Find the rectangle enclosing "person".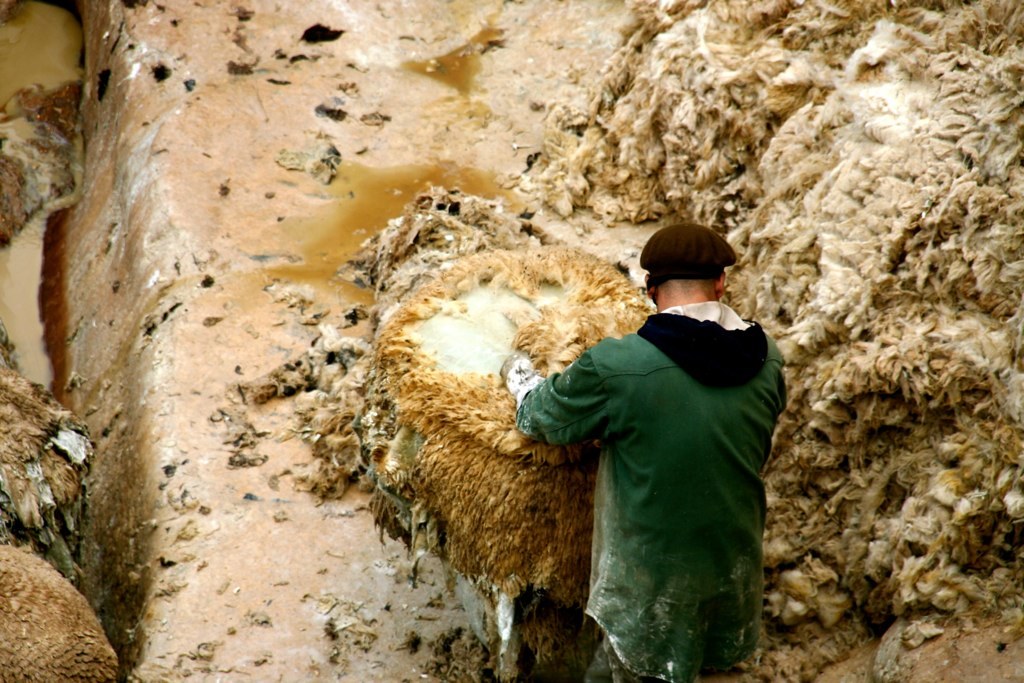
l=524, t=213, r=785, b=682.
